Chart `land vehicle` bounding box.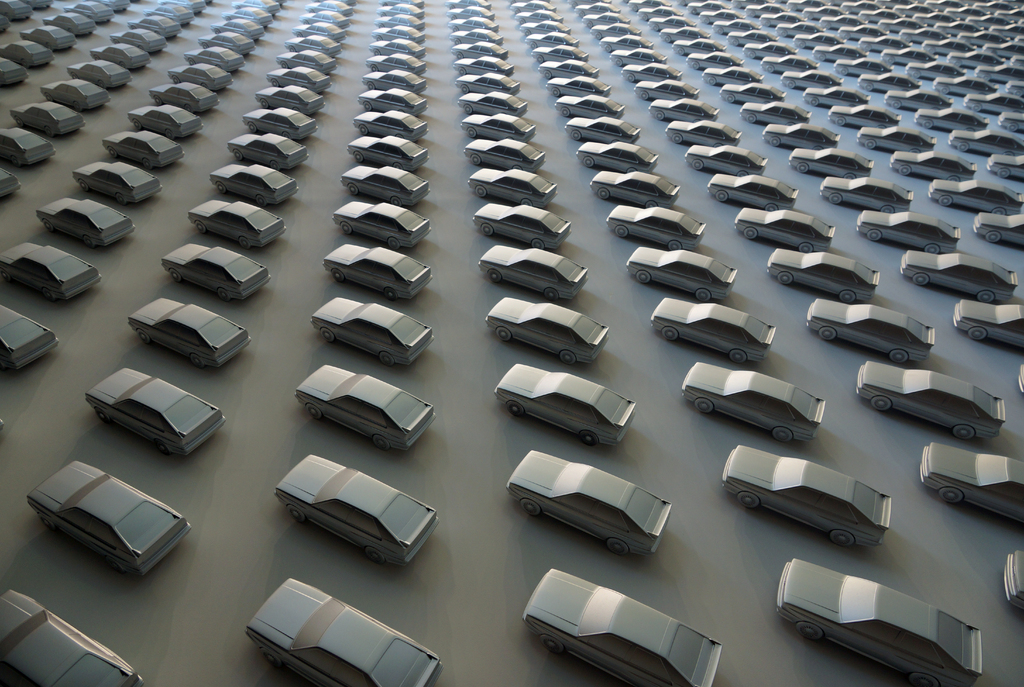
Charted: 995/111/1023/133.
